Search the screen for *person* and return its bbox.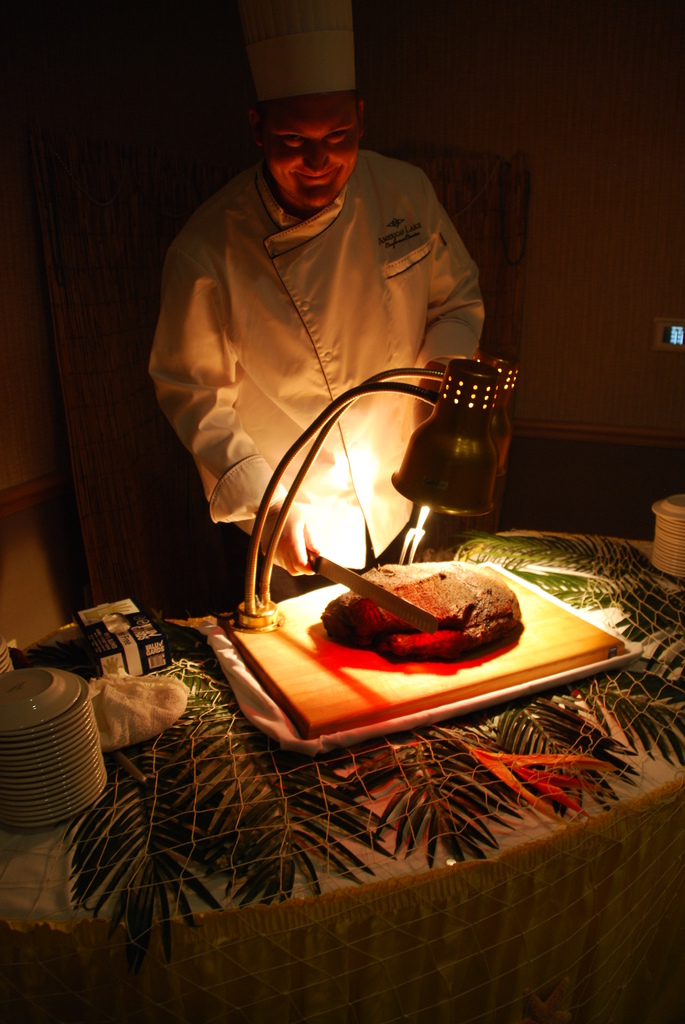
Found: BBox(150, 90, 551, 624).
